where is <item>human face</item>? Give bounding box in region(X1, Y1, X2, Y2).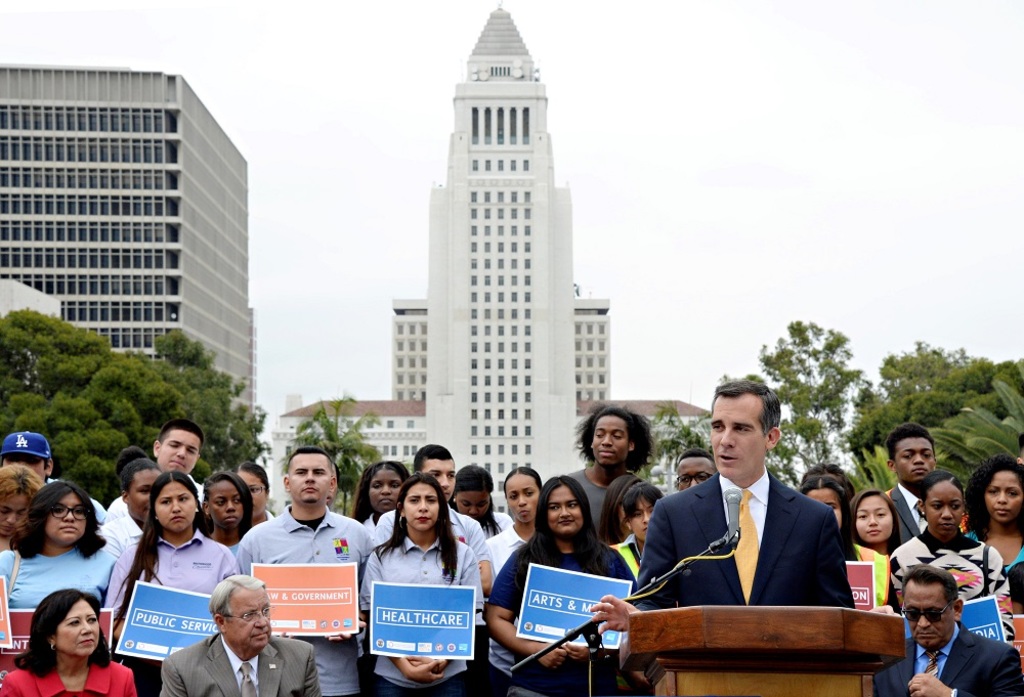
region(800, 483, 844, 533).
